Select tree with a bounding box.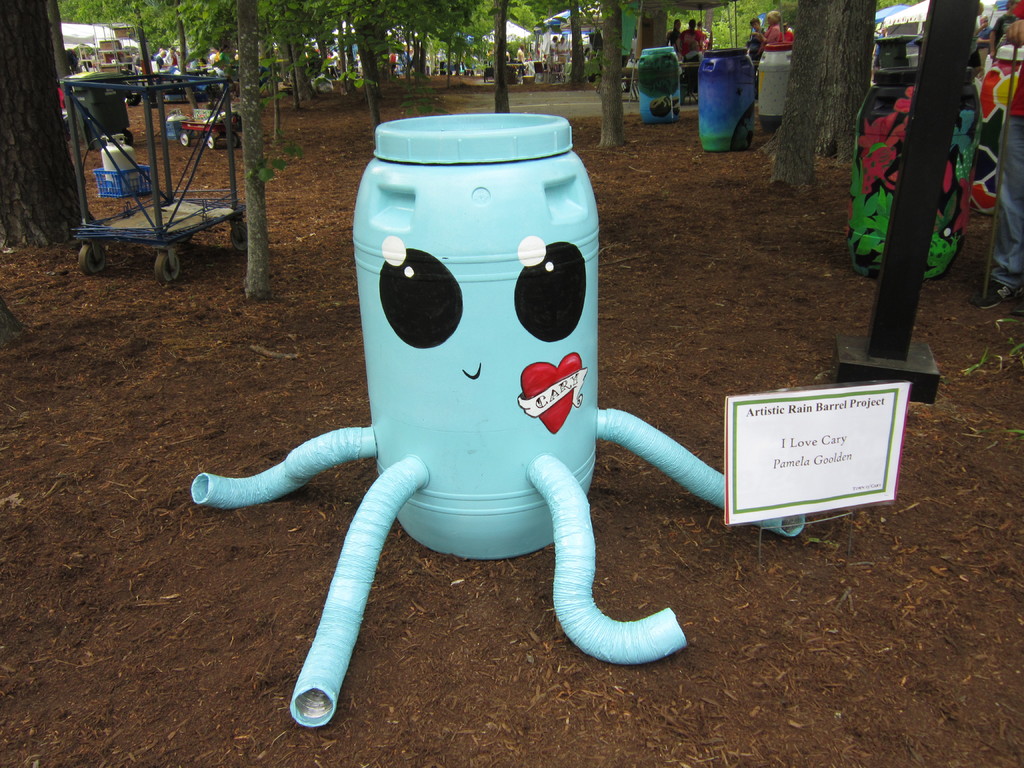
region(633, 0, 692, 56).
